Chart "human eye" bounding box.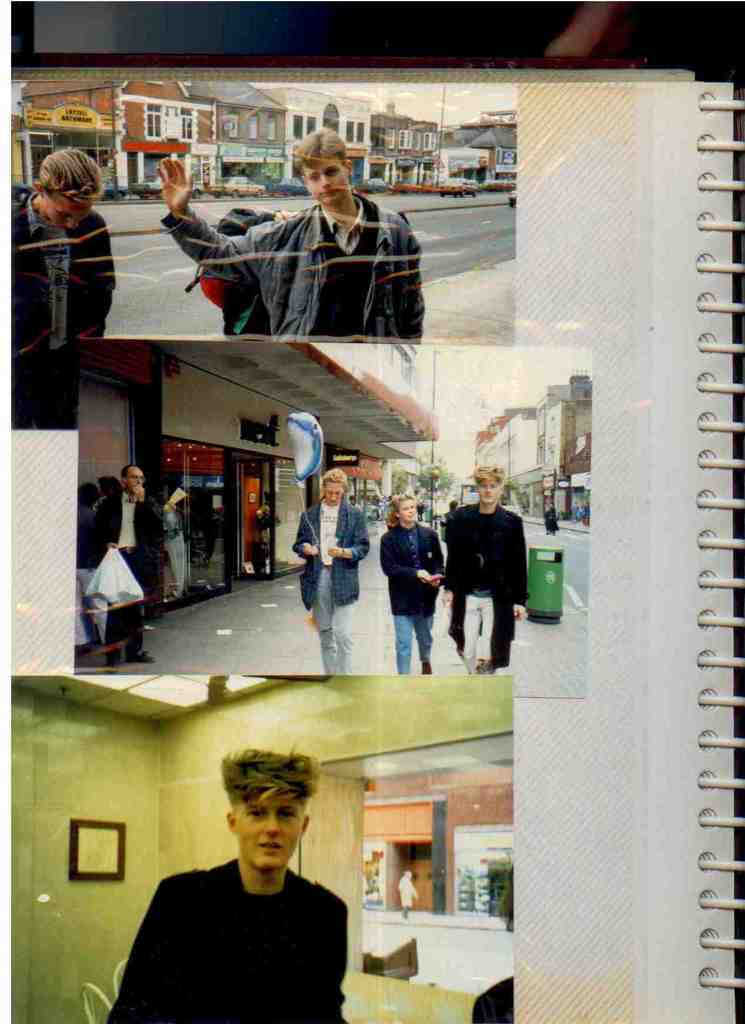
Charted: box(491, 482, 498, 487).
